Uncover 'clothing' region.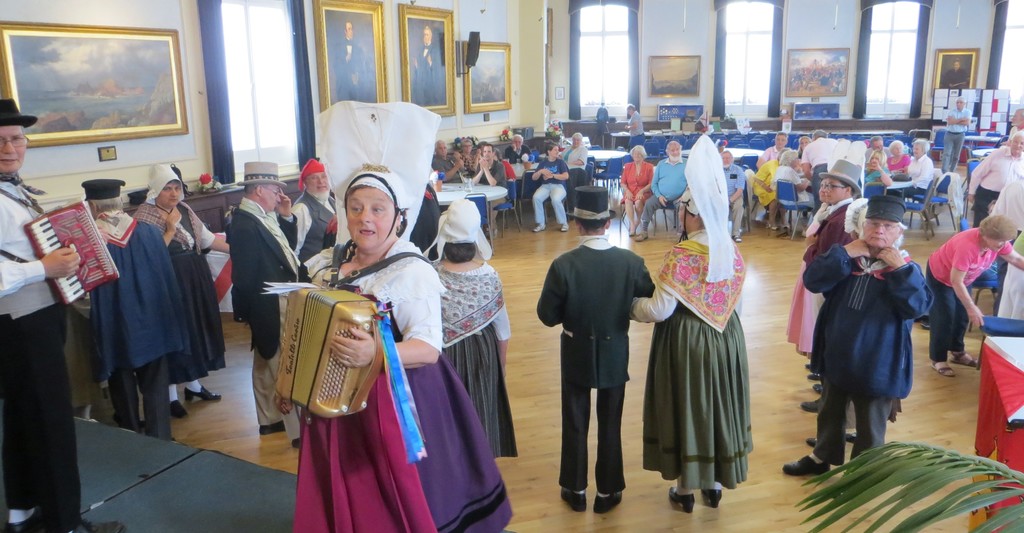
Uncovered: <region>745, 153, 785, 208</region>.
